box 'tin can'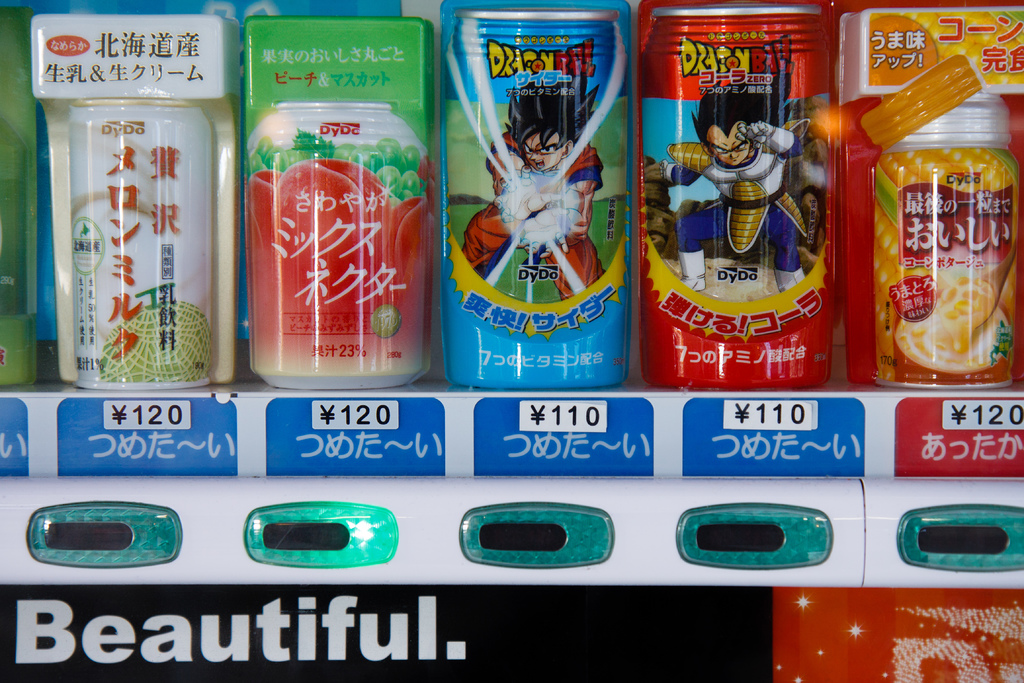
select_region(244, 101, 434, 392)
